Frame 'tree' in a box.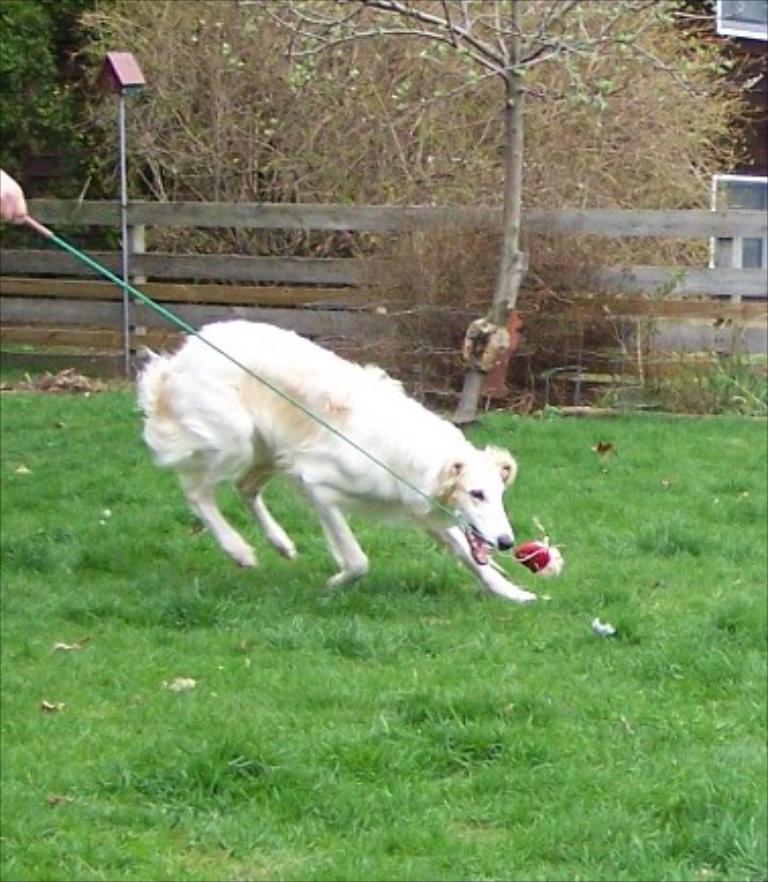
detection(242, 0, 731, 427).
